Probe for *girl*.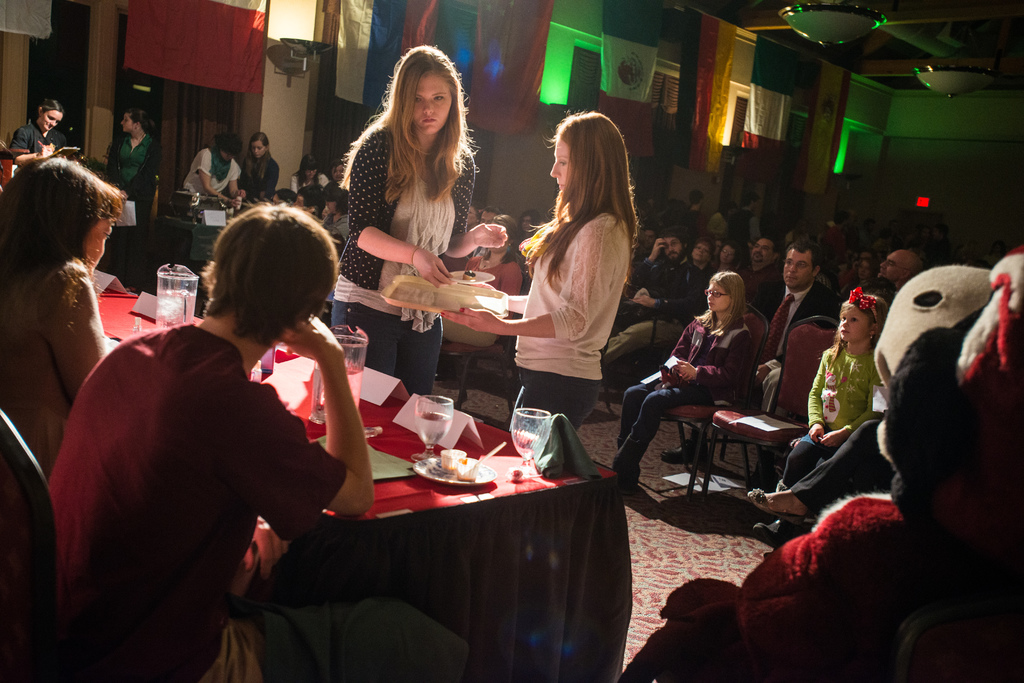
Probe result: x1=439, y1=106, x2=635, y2=437.
